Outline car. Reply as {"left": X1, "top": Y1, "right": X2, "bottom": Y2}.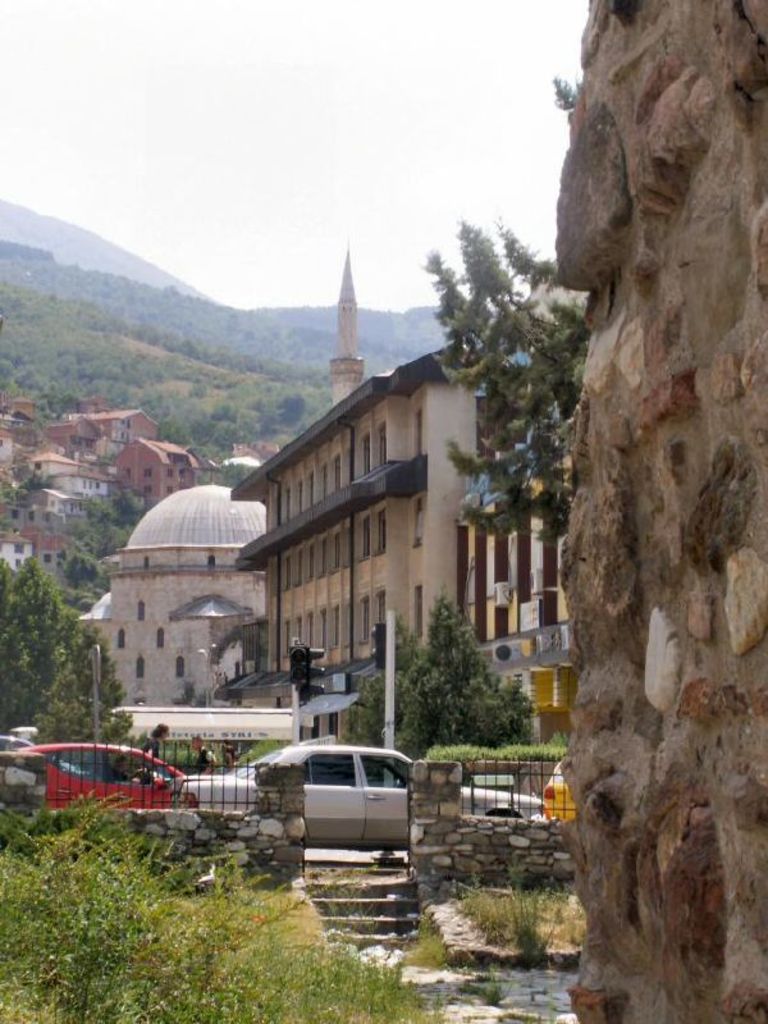
{"left": 13, "top": 739, "right": 186, "bottom": 809}.
